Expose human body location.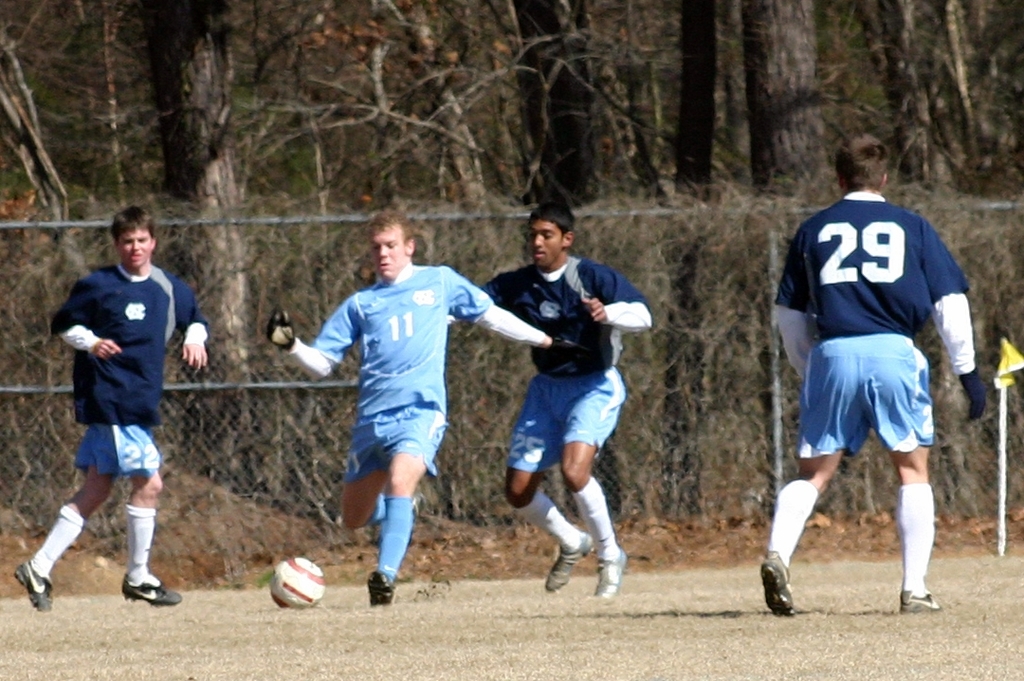
Exposed at region(478, 249, 657, 604).
